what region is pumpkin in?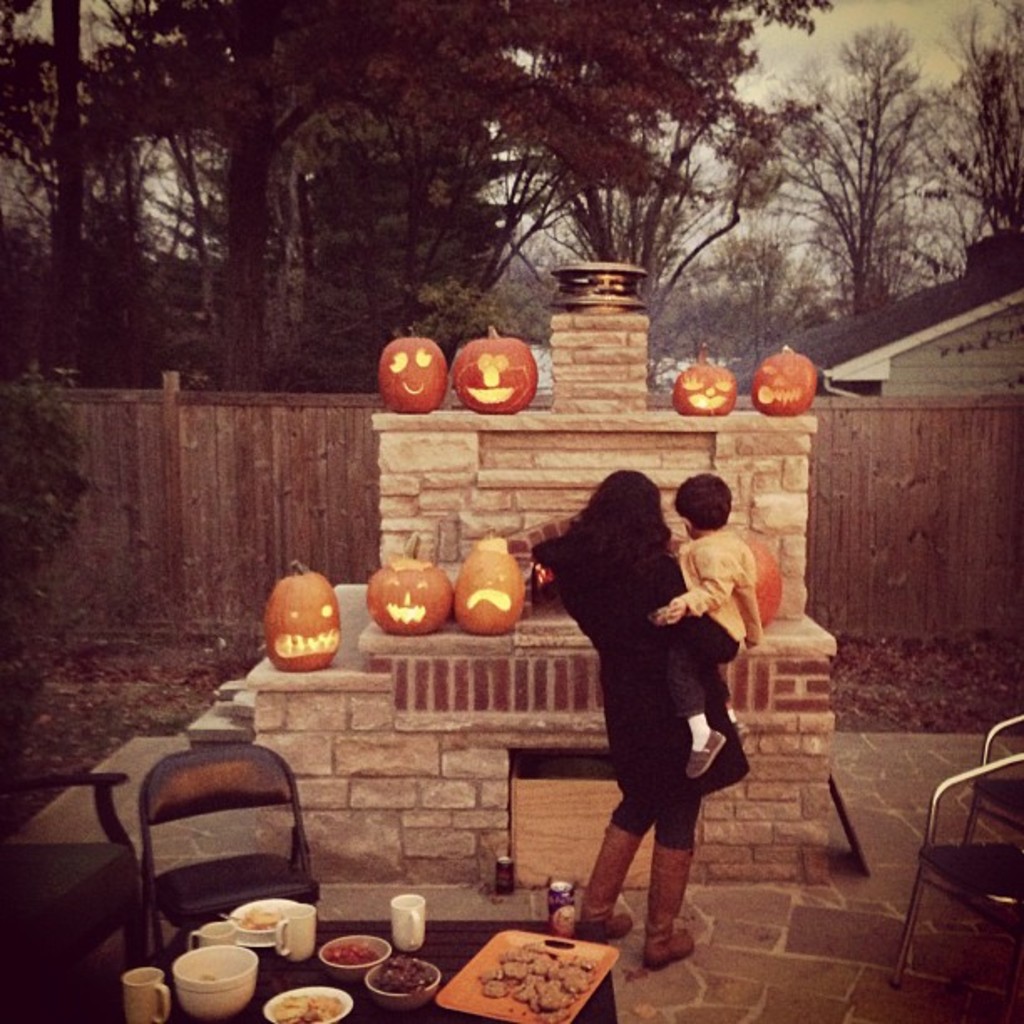
[left=738, top=540, right=785, bottom=627].
